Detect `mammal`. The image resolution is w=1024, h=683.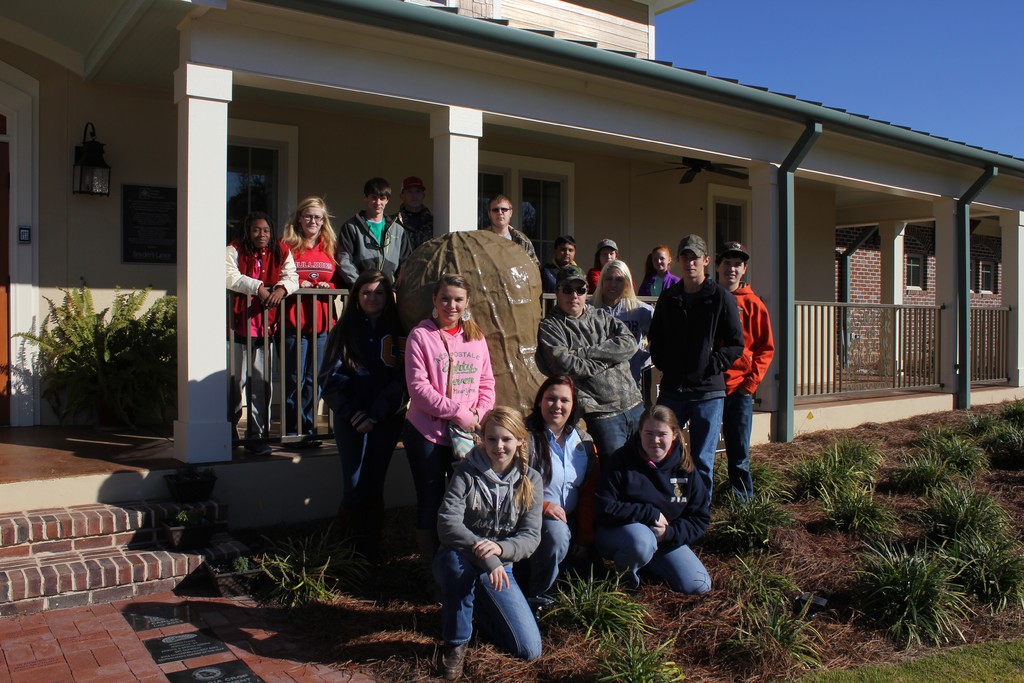
{"x1": 534, "y1": 263, "x2": 641, "y2": 462}.
